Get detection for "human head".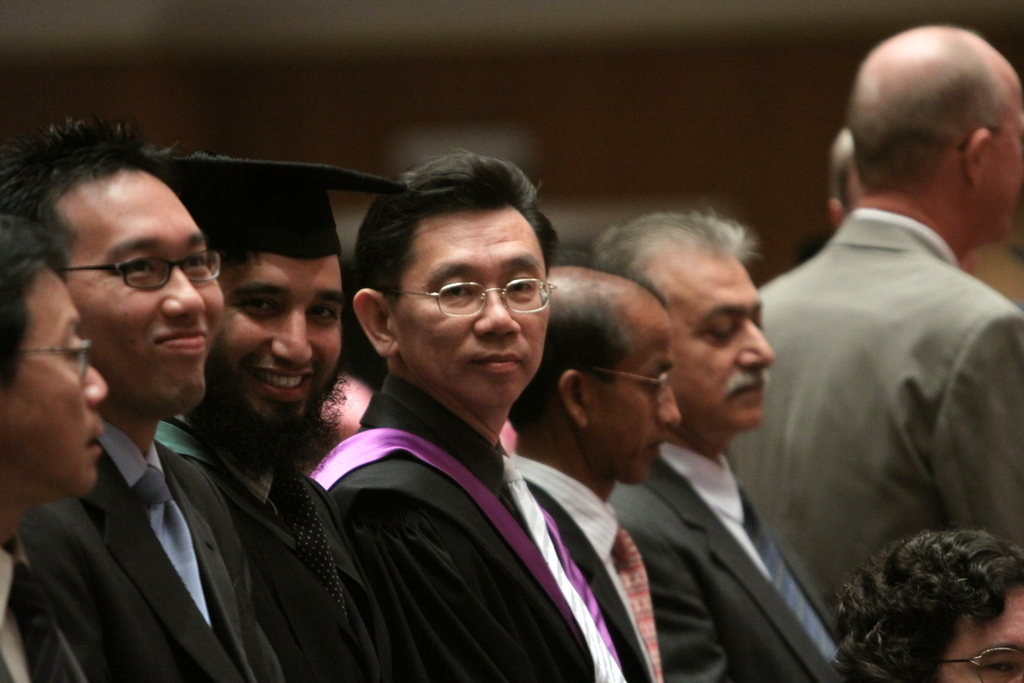
Detection: 844,24,1023,249.
